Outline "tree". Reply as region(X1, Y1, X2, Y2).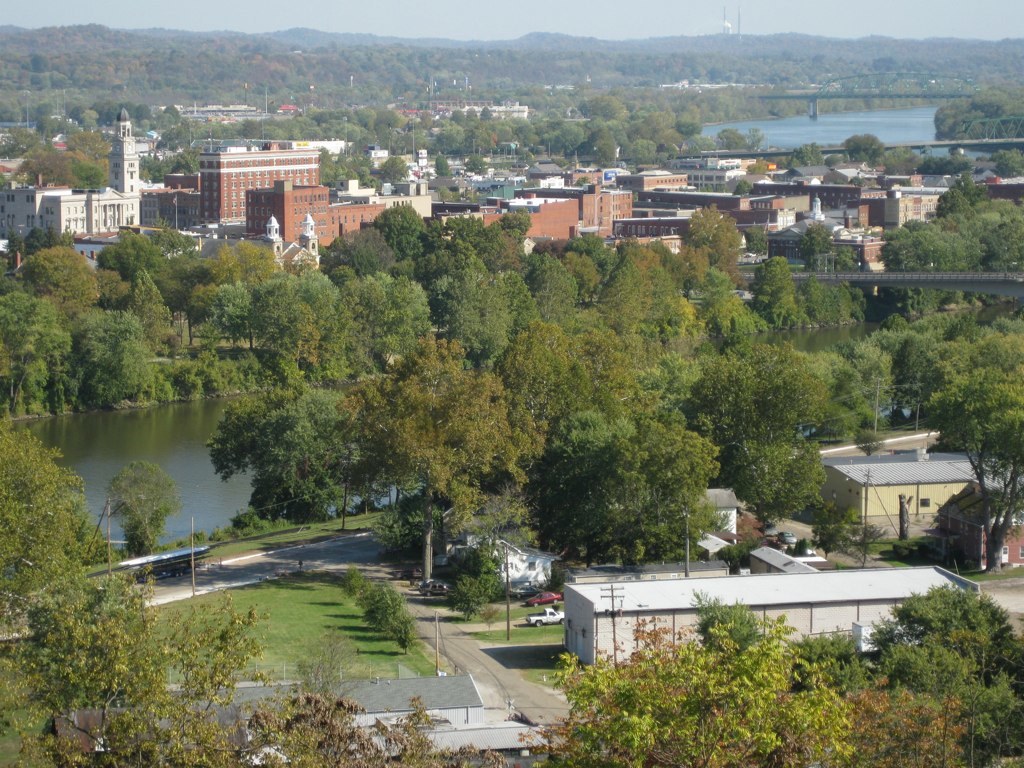
region(713, 343, 840, 449).
